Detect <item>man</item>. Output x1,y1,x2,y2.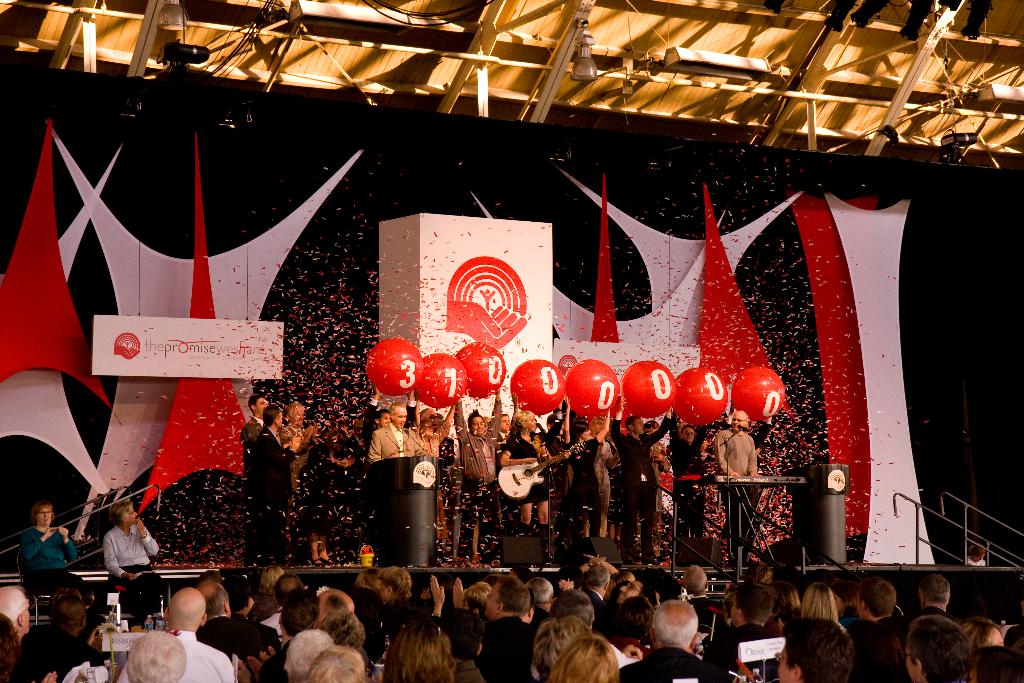
716,415,761,546.
